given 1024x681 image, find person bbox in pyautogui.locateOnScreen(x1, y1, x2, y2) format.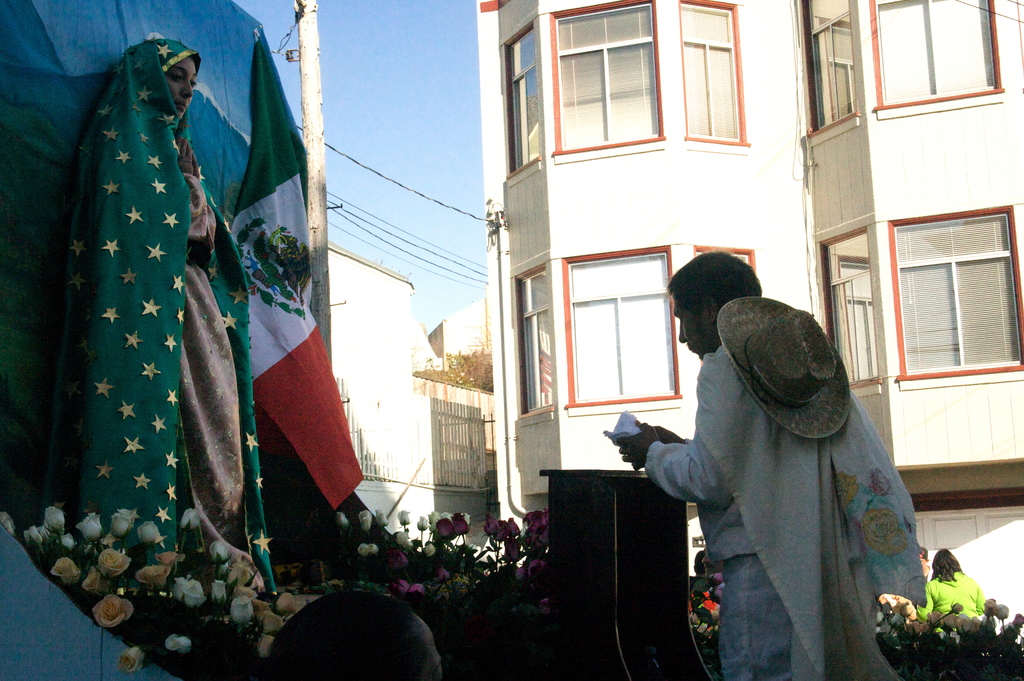
pyautogui.locateOnScreen(662, 250, 916, 680).
